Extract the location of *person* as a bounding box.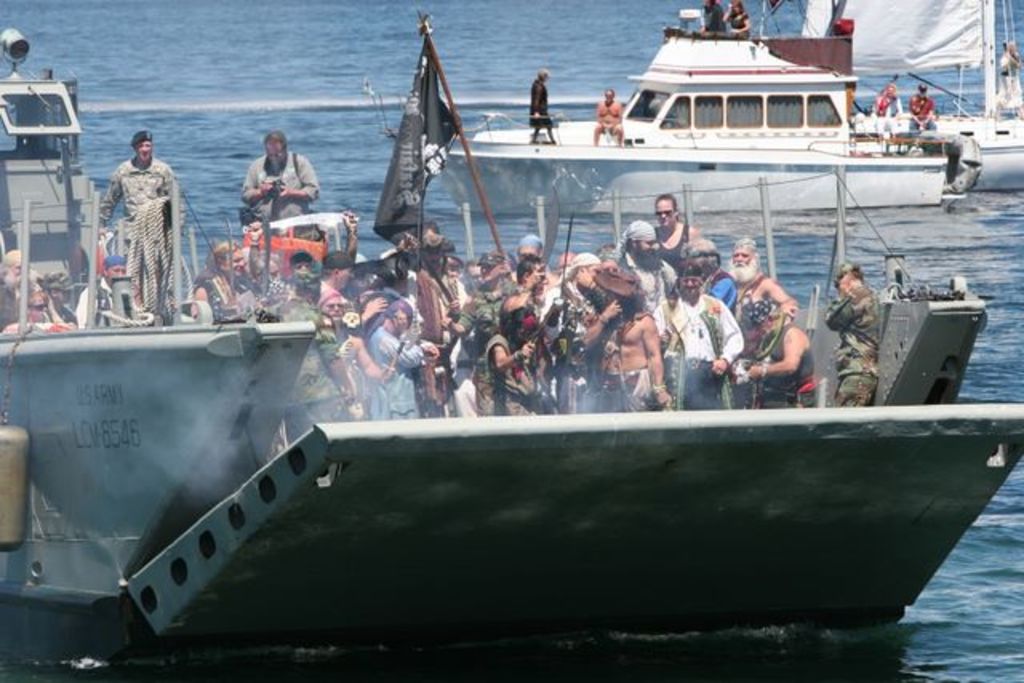
bbox=[875, 80, 901, 114].
